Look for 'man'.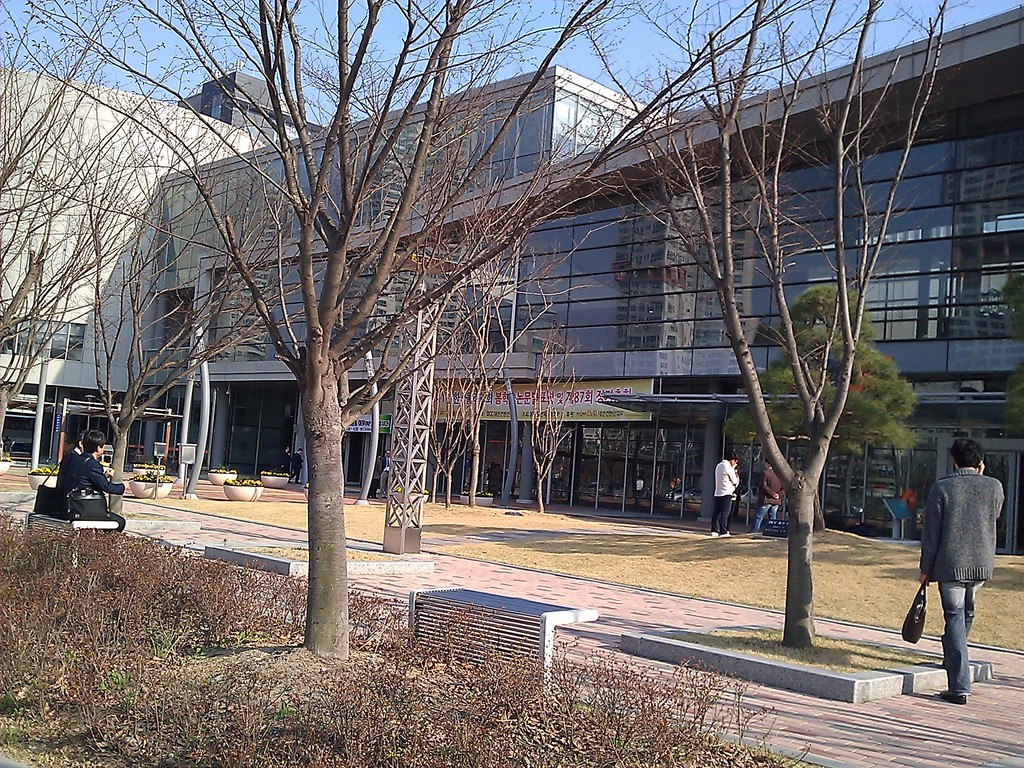
Found: 288/446/307/484.
